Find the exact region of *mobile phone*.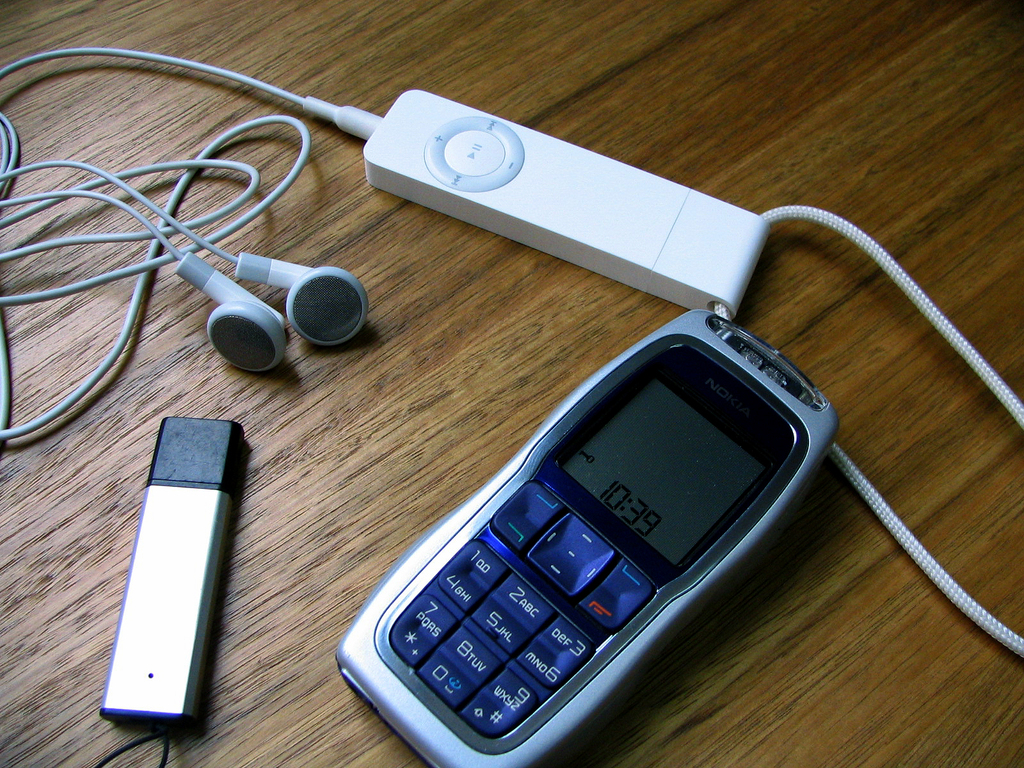
Exact region: left=338, top=310, right=845, bottom=767.
